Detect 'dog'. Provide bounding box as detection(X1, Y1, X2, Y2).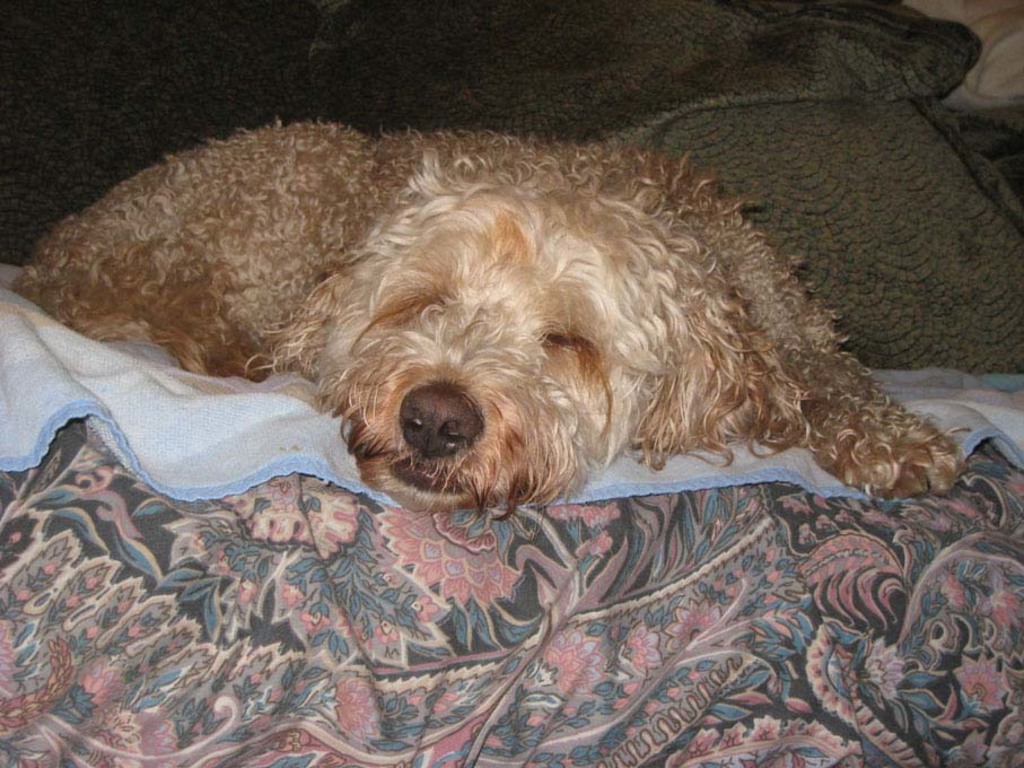
detection(1, 117, 966, 542).
